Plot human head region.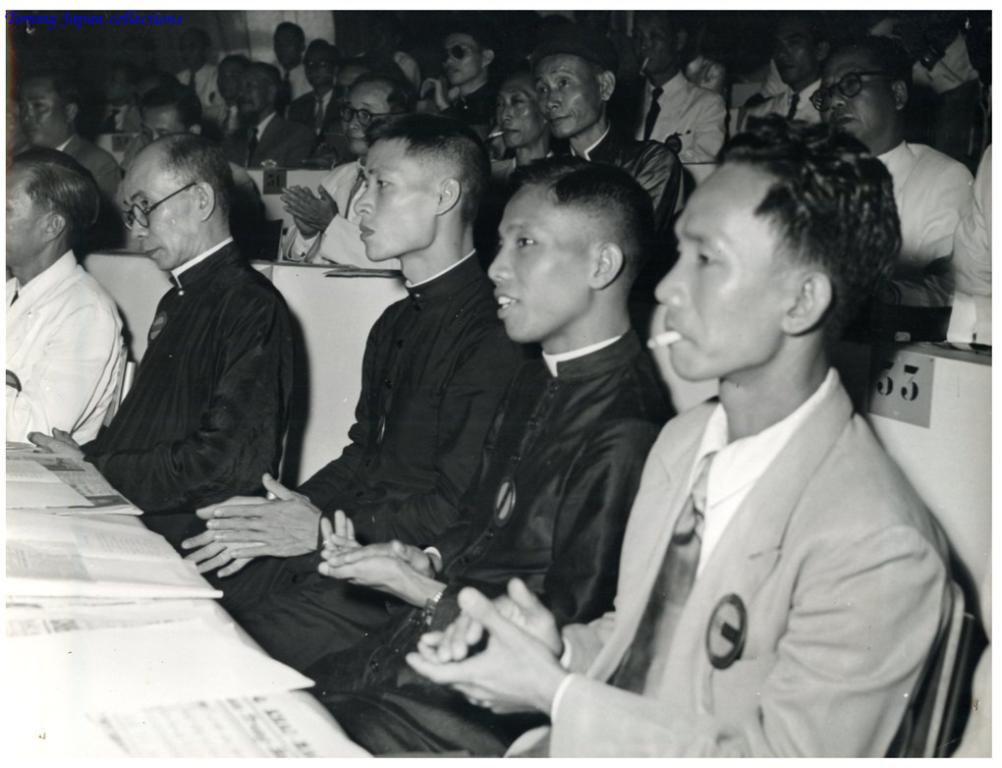
Plotted at (210, 54, 244, 103).
